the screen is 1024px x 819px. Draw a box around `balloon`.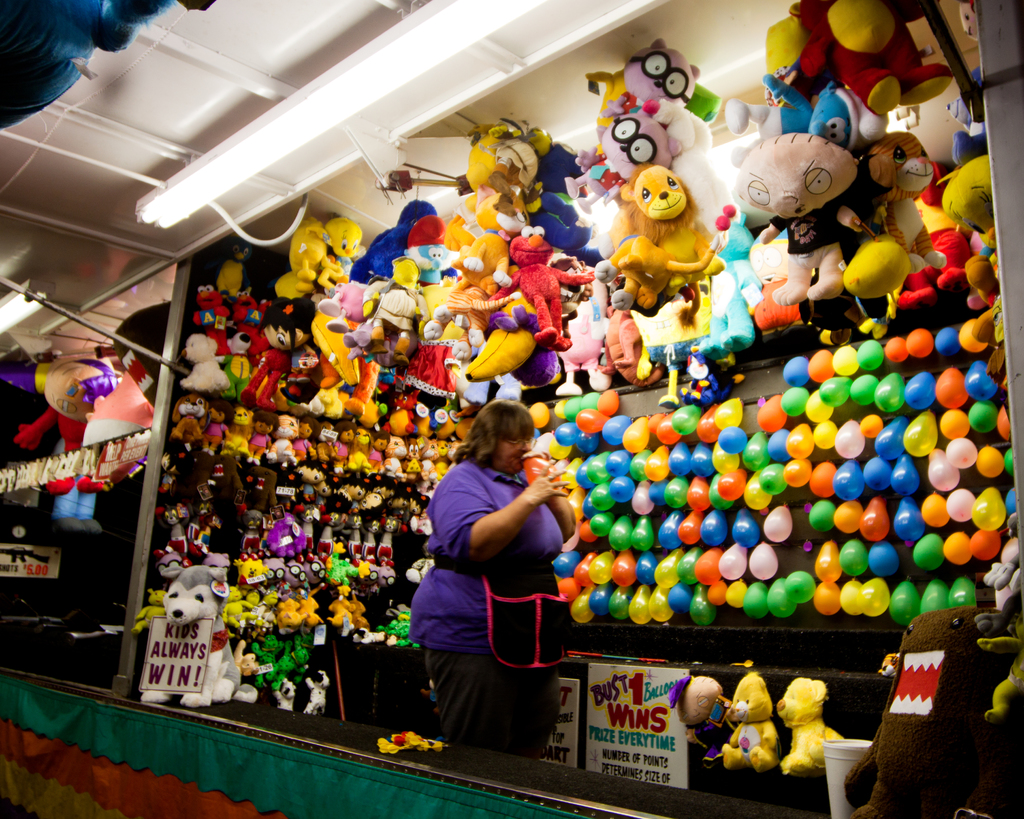
select_region(768, 577, 798, 618).
